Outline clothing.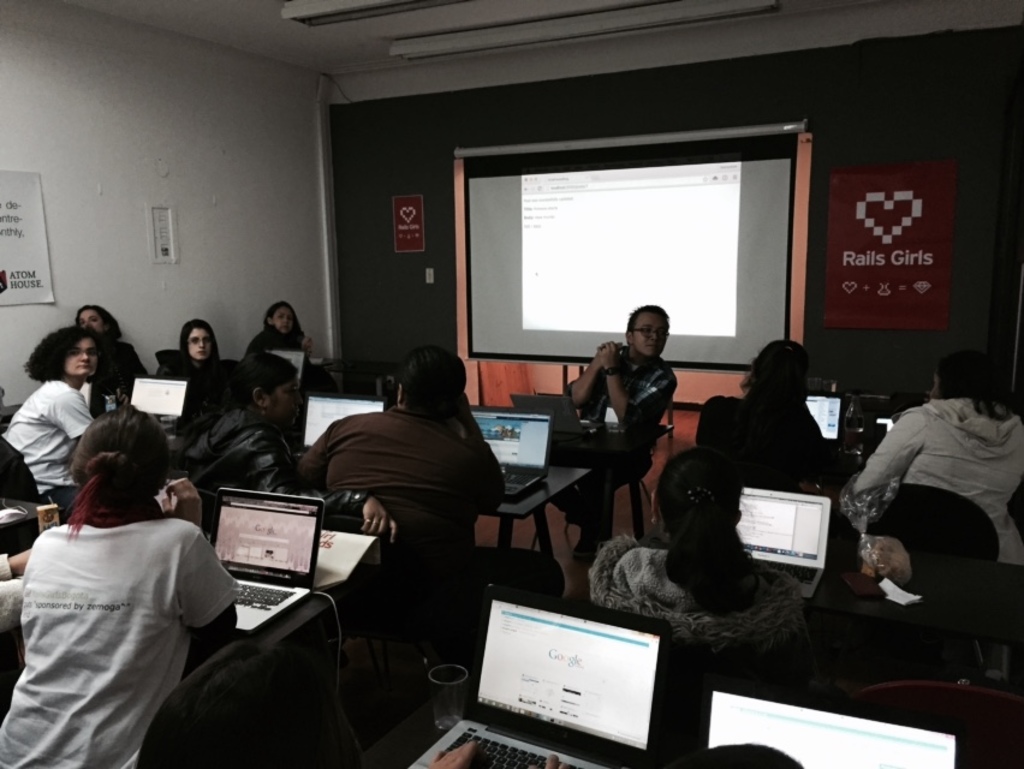
Outline: select_region(85, 342, 149, 403).
